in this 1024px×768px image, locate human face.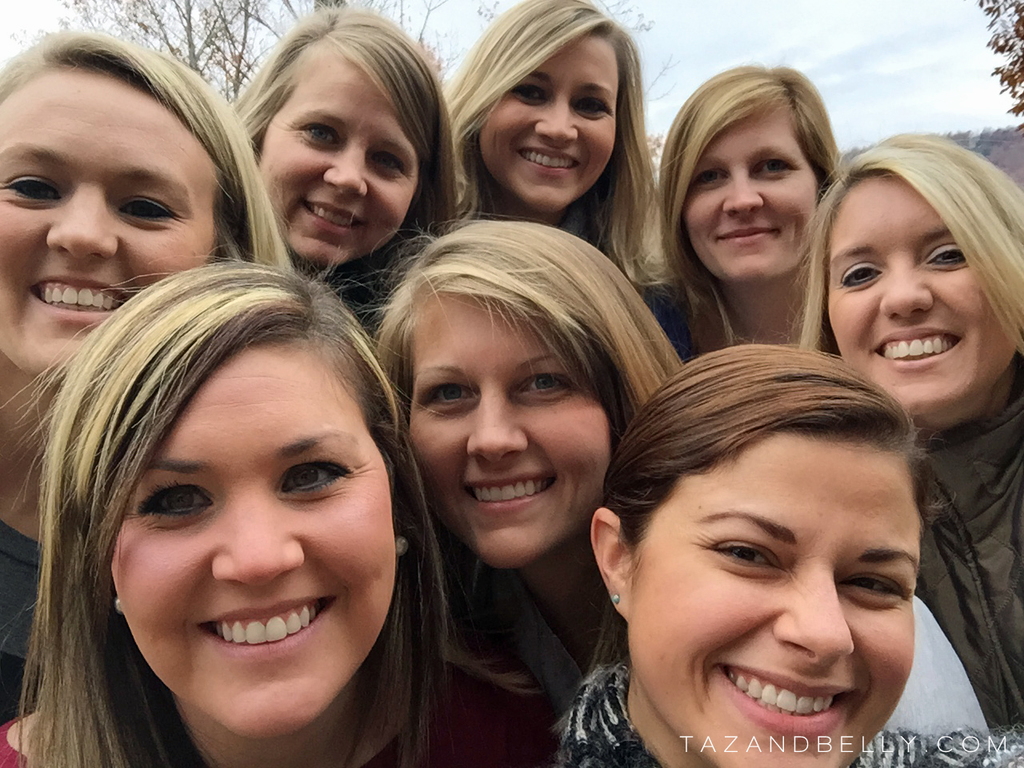
Bounding box: bbox=(411, 294, 610, 568).
